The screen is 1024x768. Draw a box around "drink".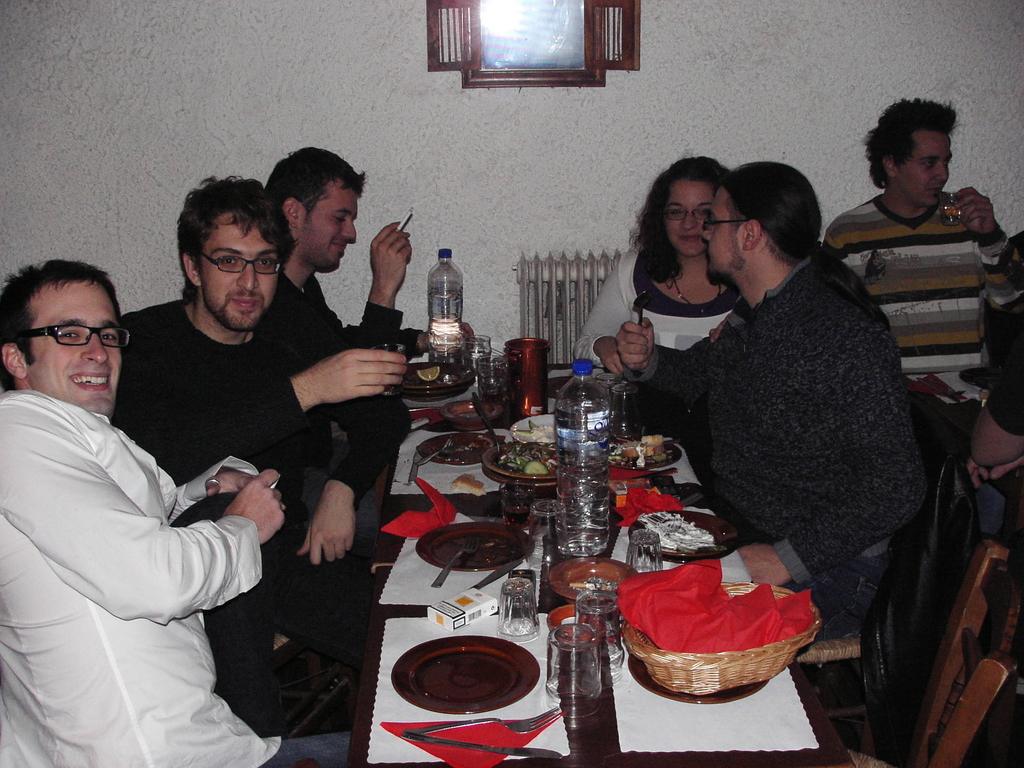
501, 506, 532, 529.
